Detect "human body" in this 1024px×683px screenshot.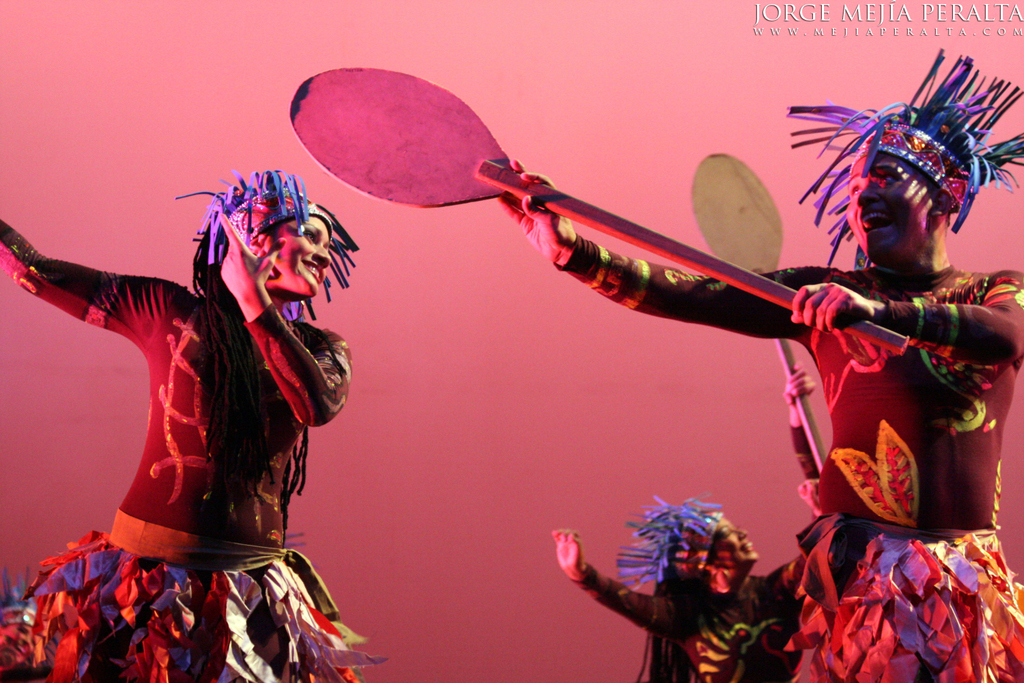
Detection: 0, 169, 386, 682.
